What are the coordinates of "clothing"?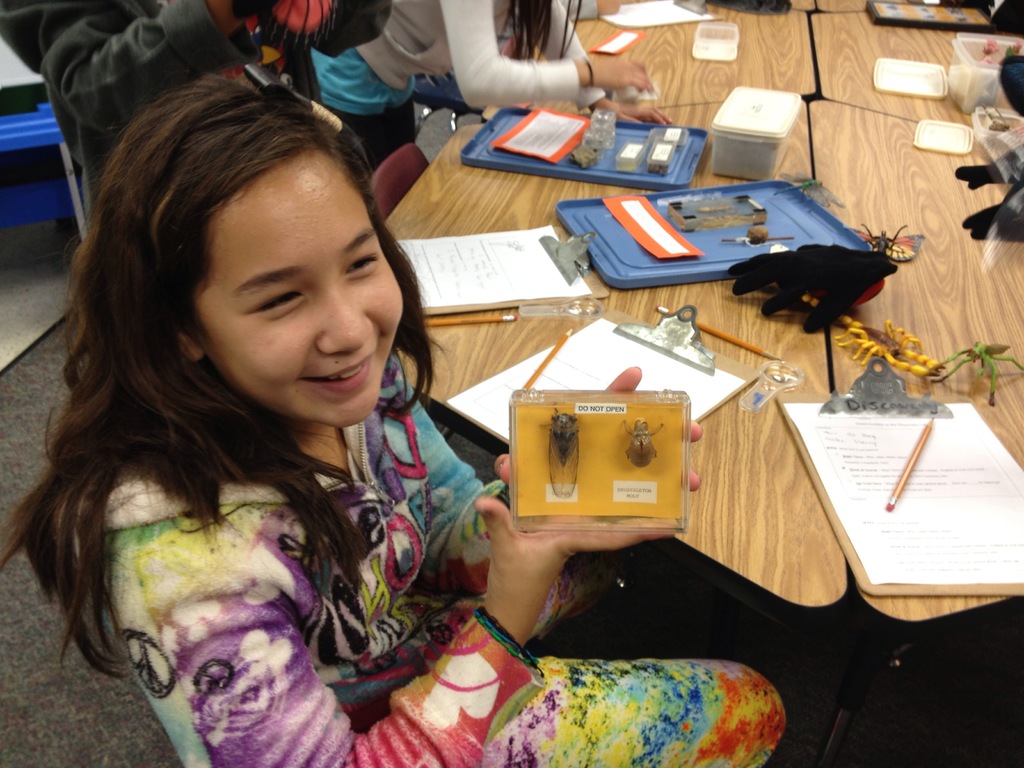
bbox(92, 349, 788, 767).
